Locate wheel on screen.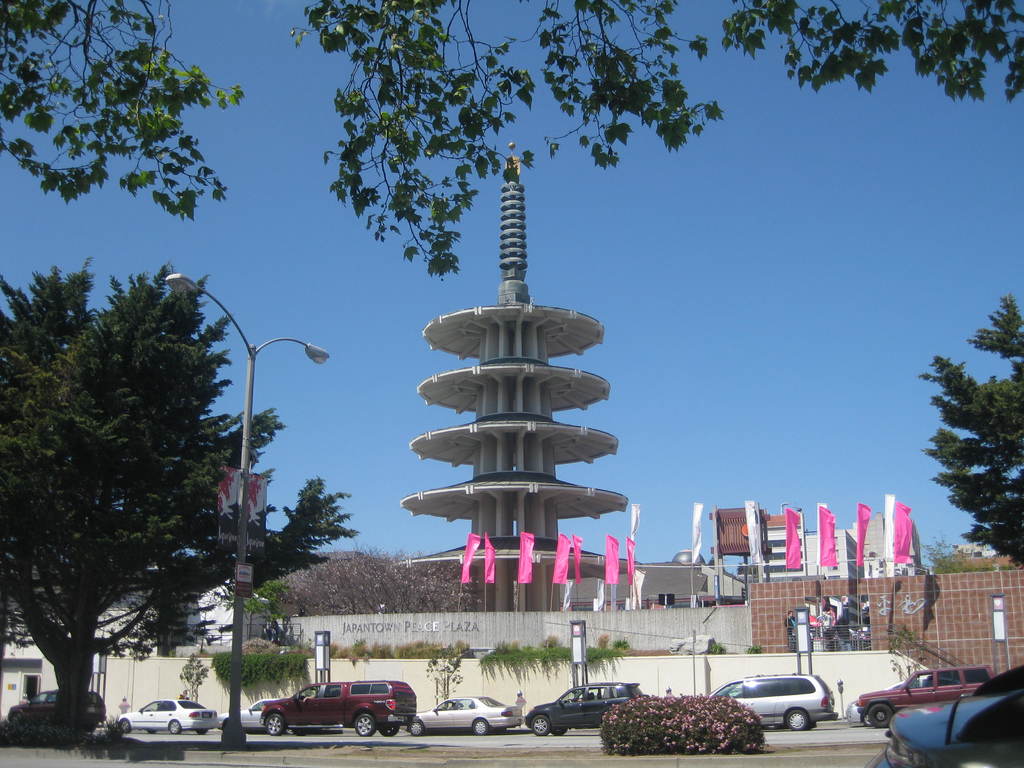
On screen at BBox(356, 710, 375, 739).
